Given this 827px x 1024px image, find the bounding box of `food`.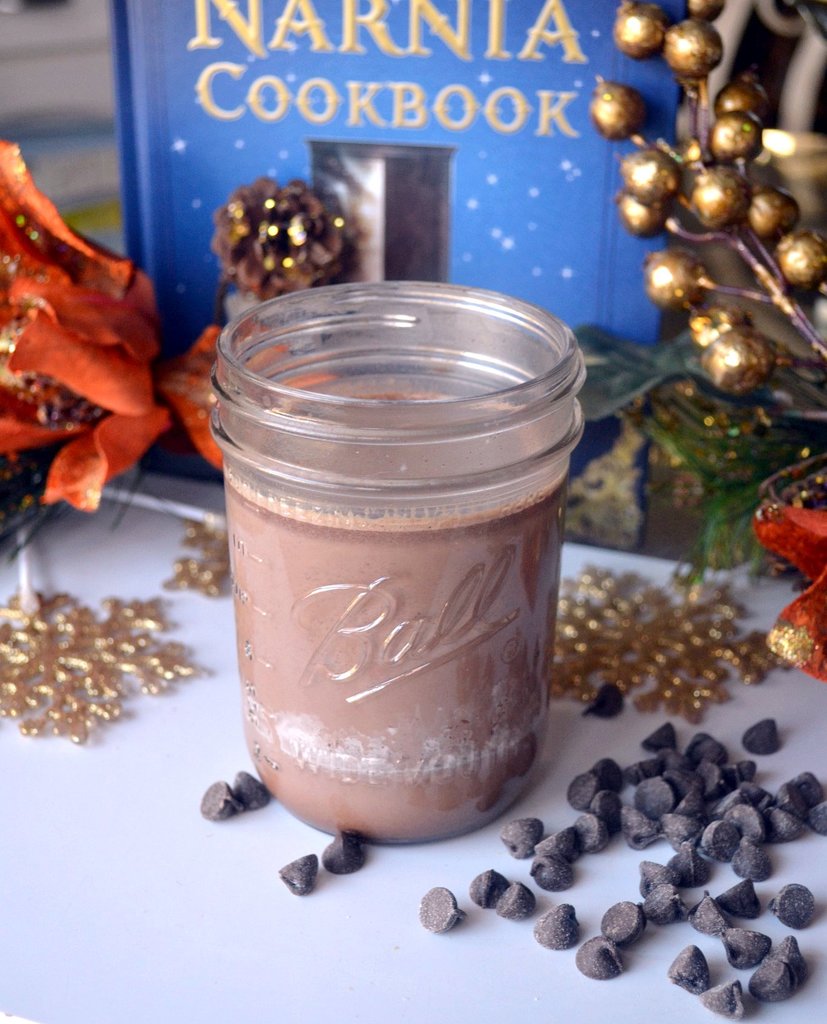
232 770 270 807.
